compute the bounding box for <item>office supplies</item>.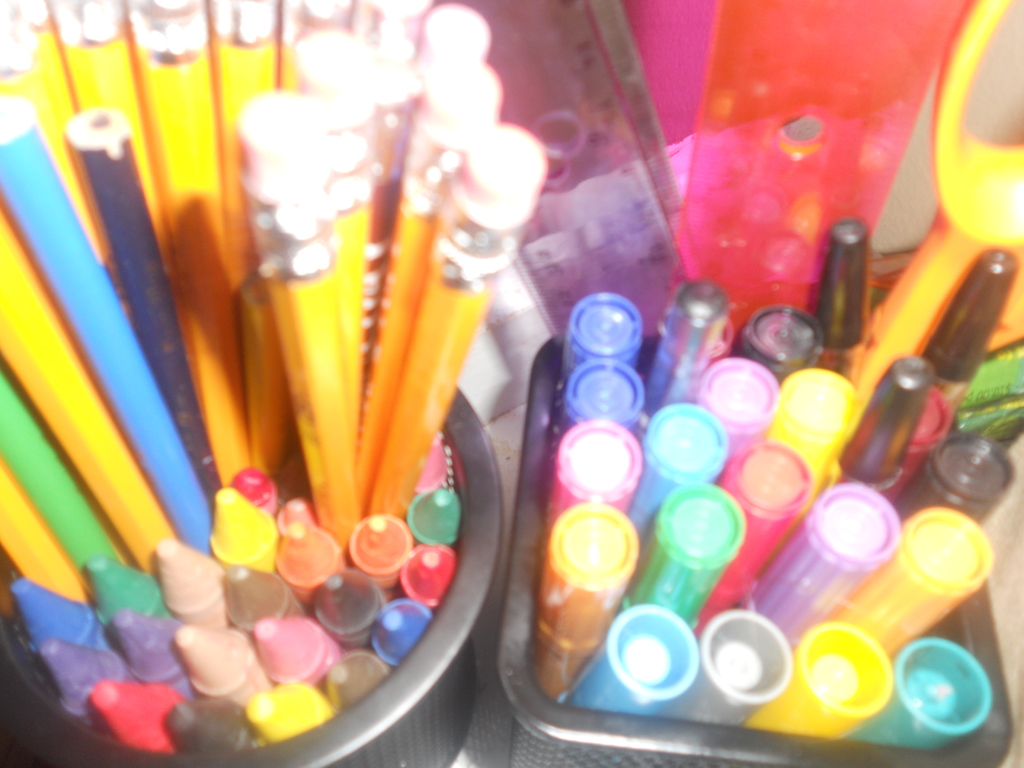
<region>743, 303, 822, 369</region>.
